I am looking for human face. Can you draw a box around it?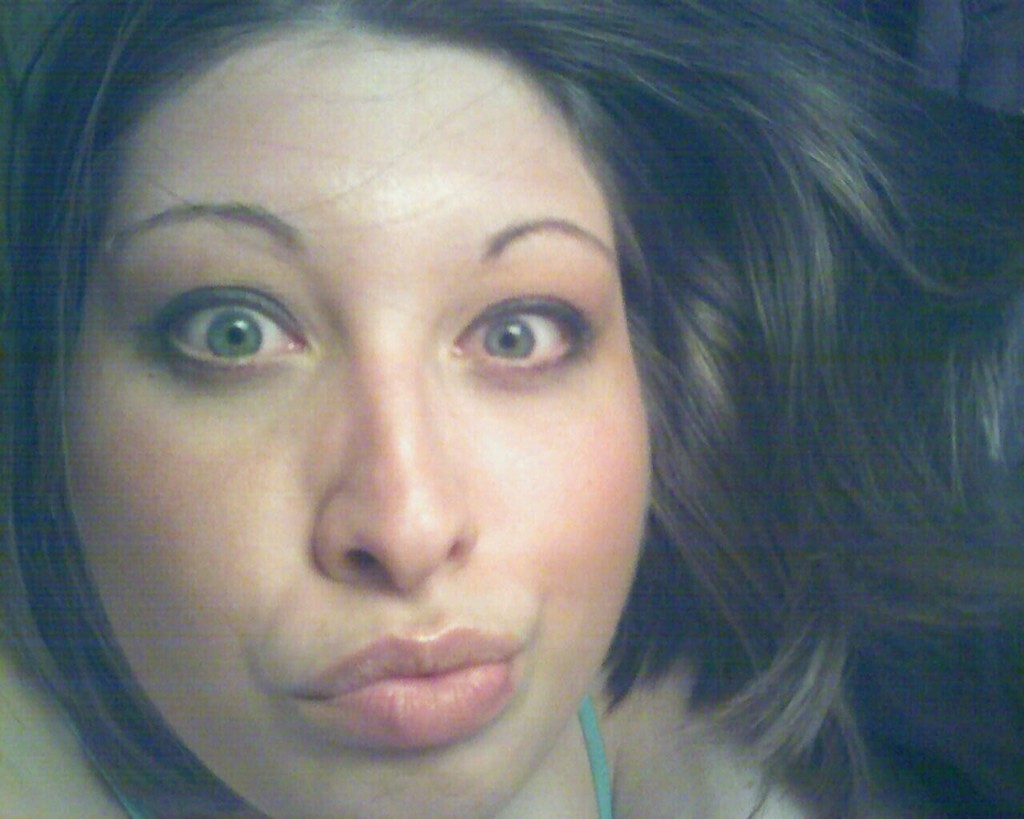
Sure, the bounding box is <bbox>54, 7, 653, 818</bbox>.
